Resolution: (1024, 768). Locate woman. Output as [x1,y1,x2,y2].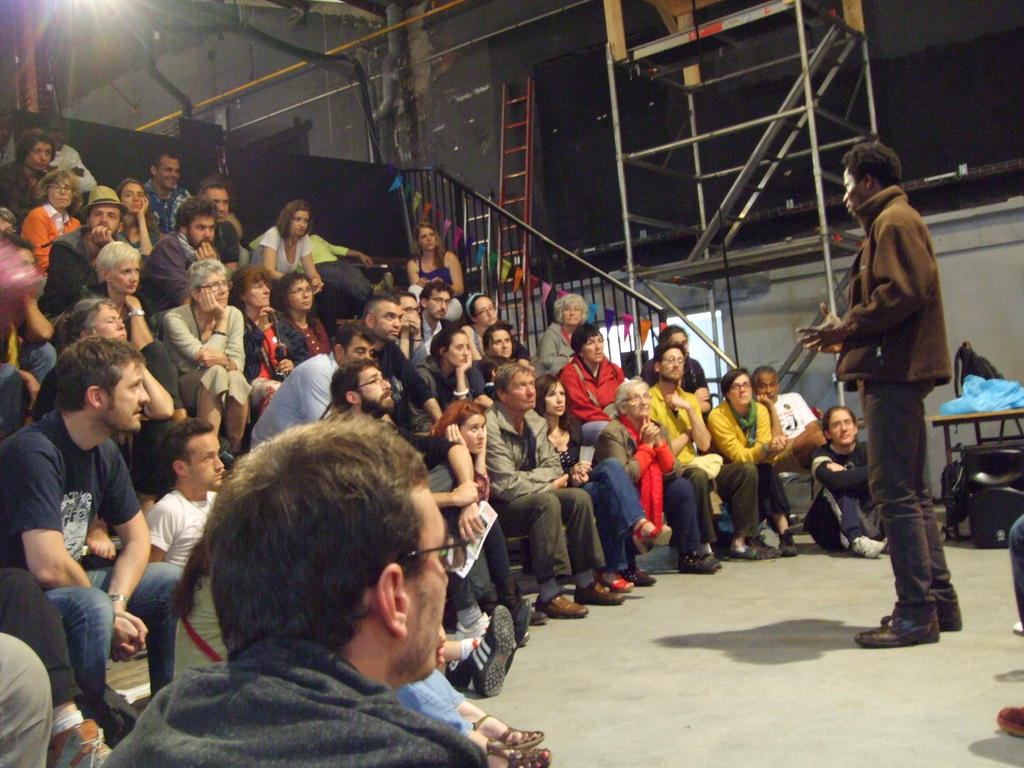
[403,217,469,292].
